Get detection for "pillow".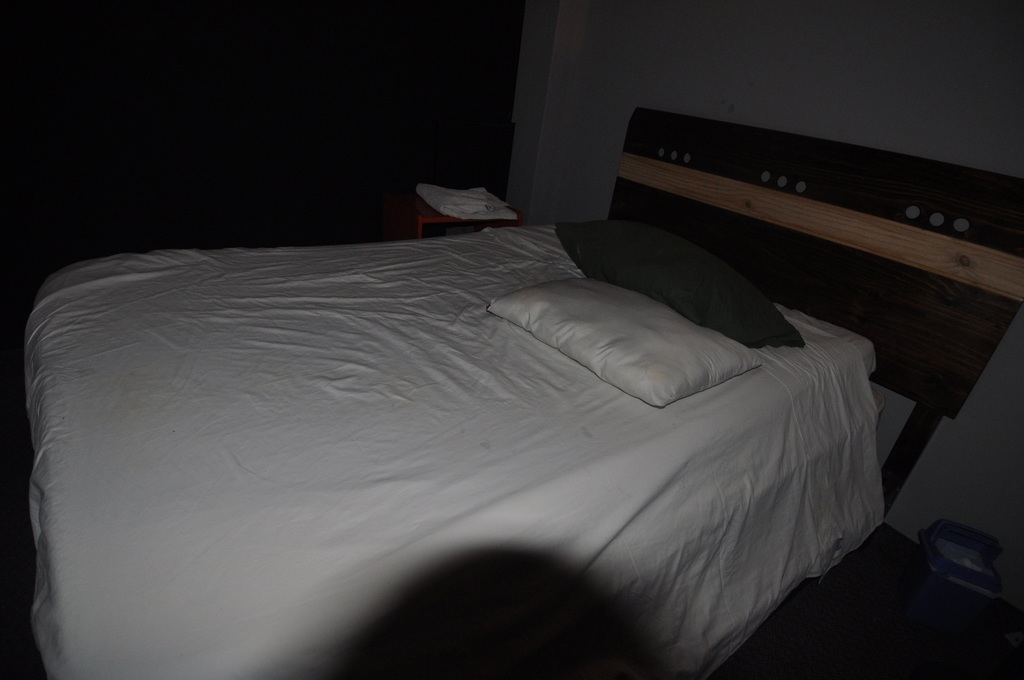
Detection: <box>486,273,761,407</box>.
